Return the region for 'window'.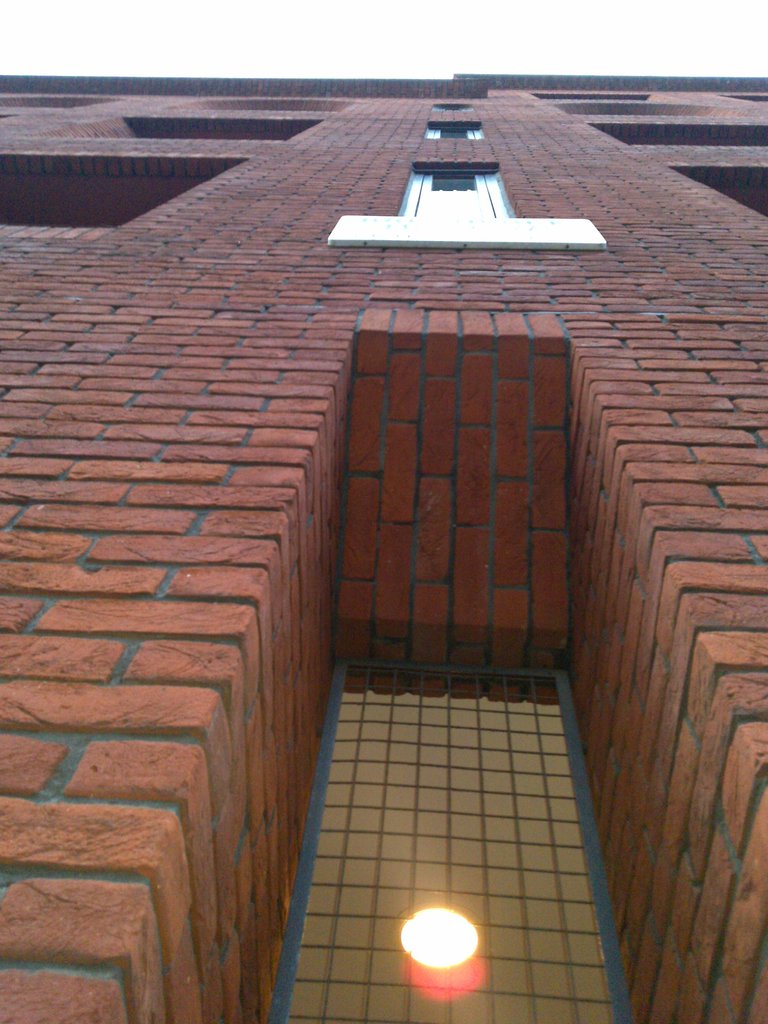
314, 152, 617, 250.
